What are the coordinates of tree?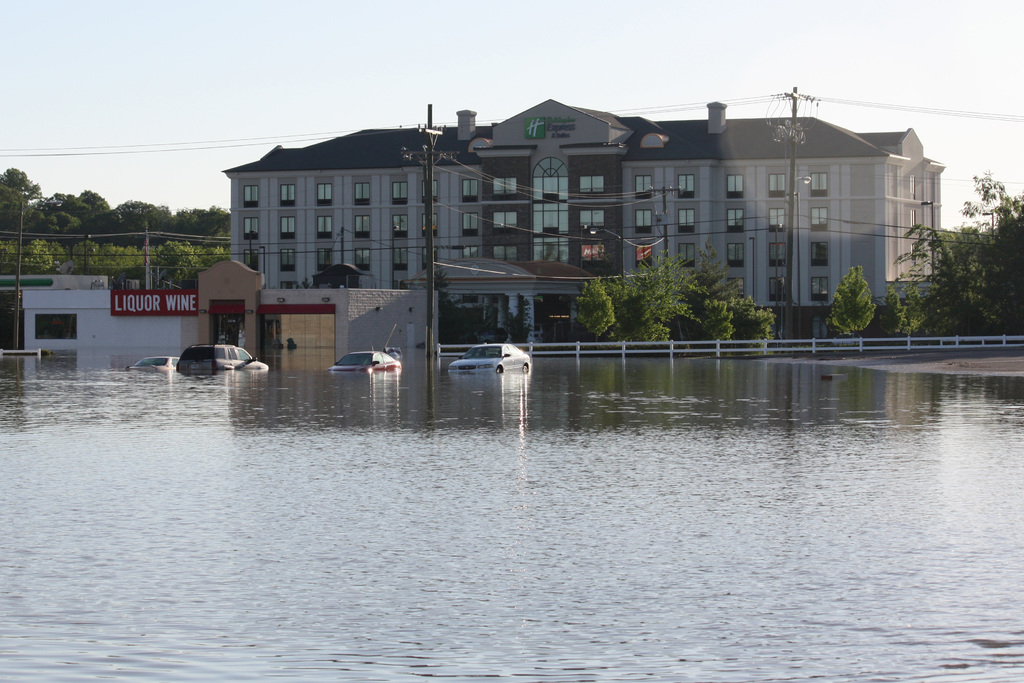
692 249 735 340.
